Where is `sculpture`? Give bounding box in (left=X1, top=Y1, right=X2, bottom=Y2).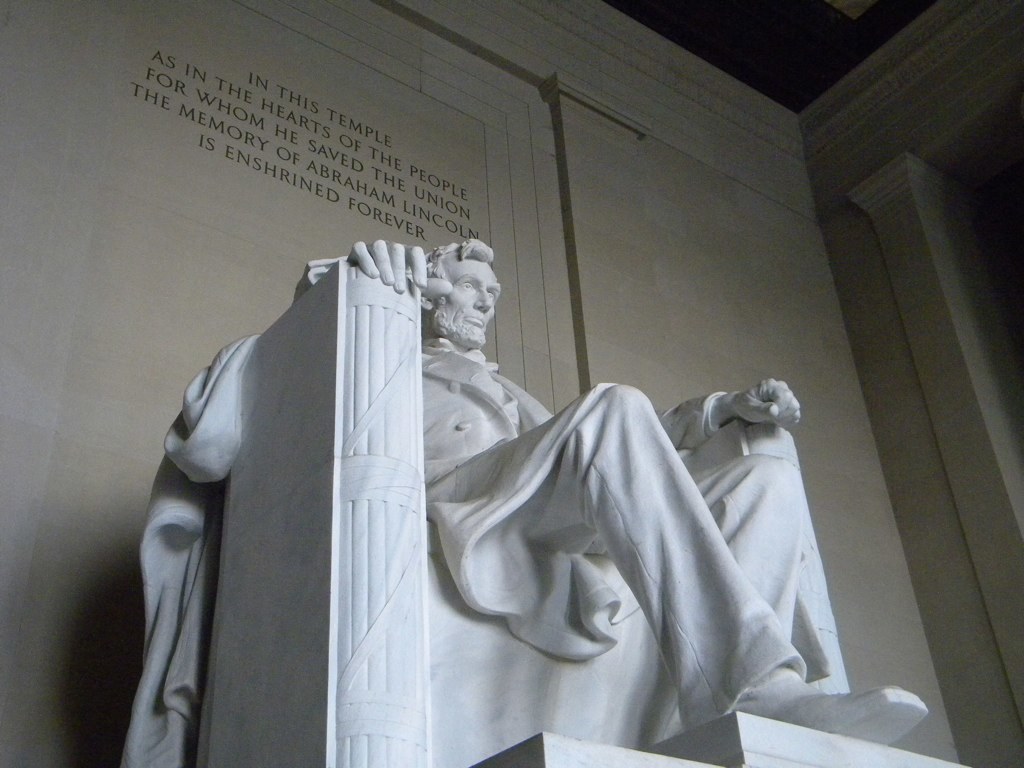
(left=102, top=176, right=852, bottom=758).
